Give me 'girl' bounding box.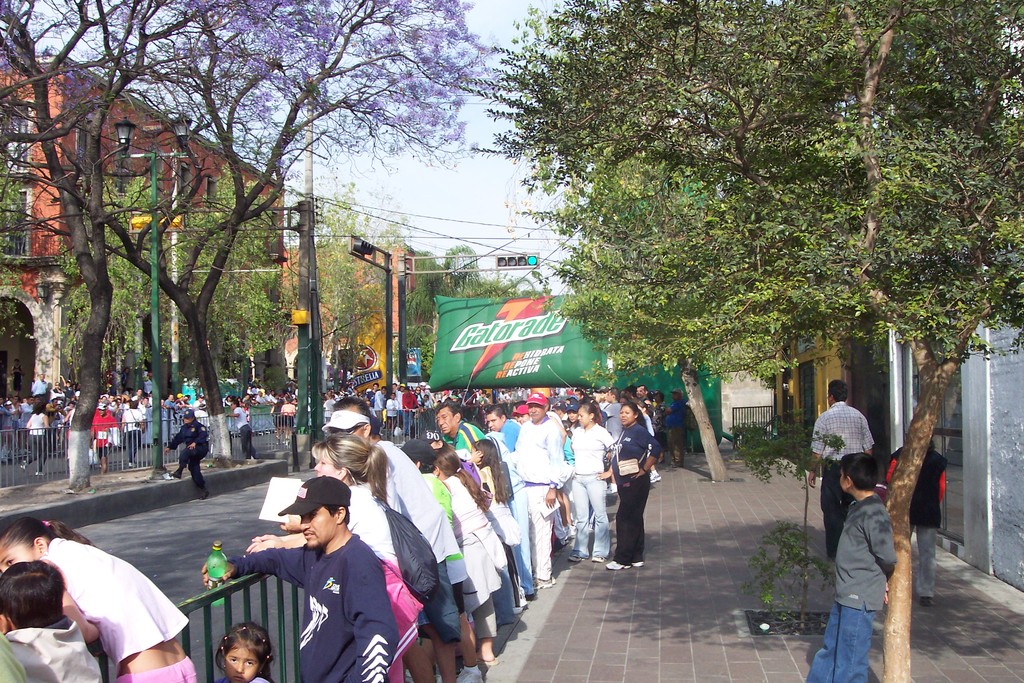
x1=216, y1=617, x2=276, y2=682.
